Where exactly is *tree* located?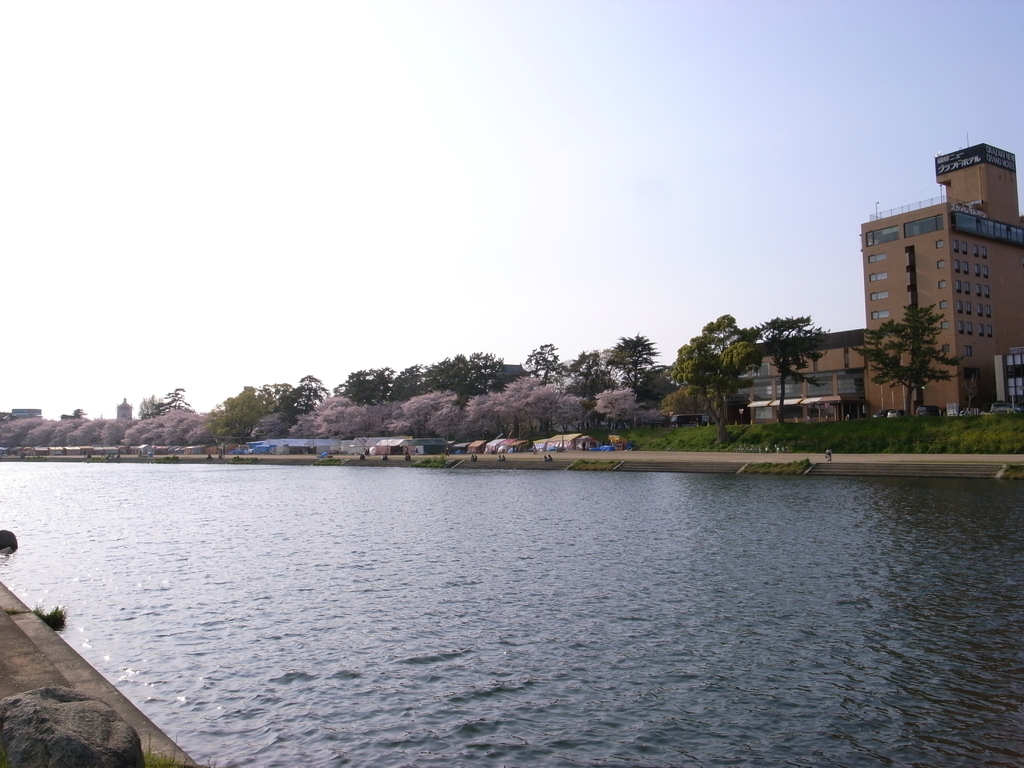
Its bounding box is box=[752, 305, 821, 425].
